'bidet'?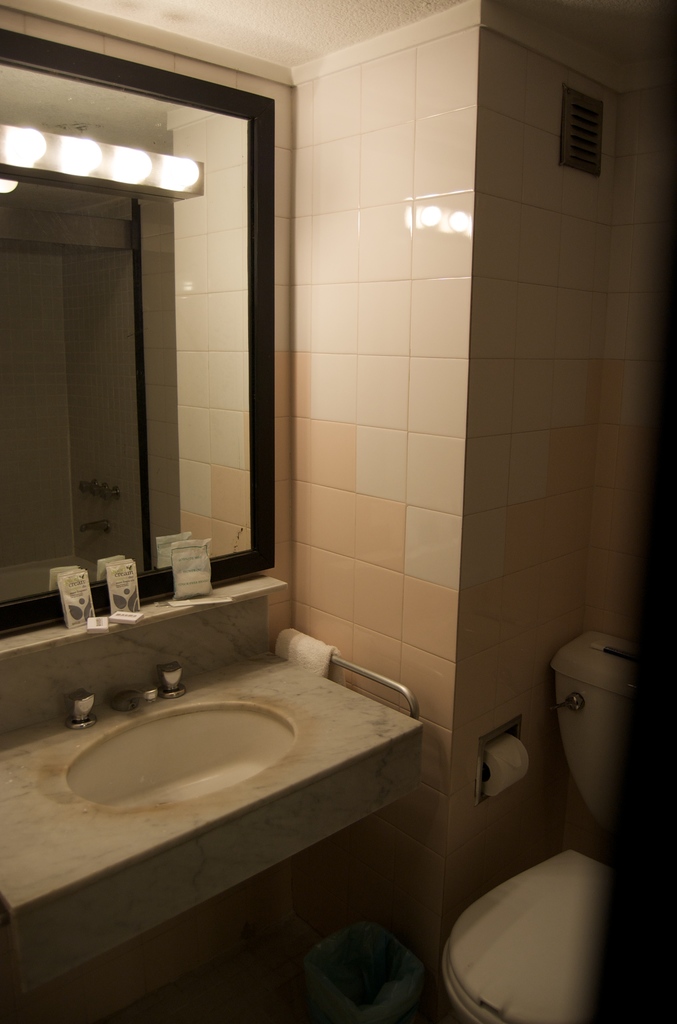
435/844/603/1023
